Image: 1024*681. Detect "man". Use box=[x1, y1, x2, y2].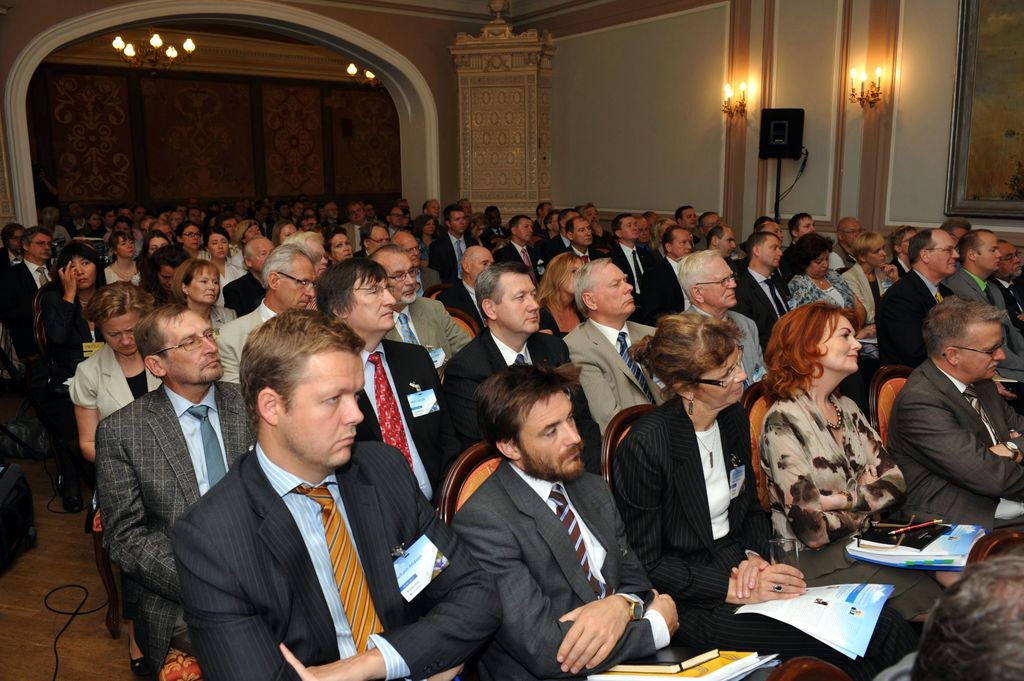
box=[365, 239, 479, 386].
